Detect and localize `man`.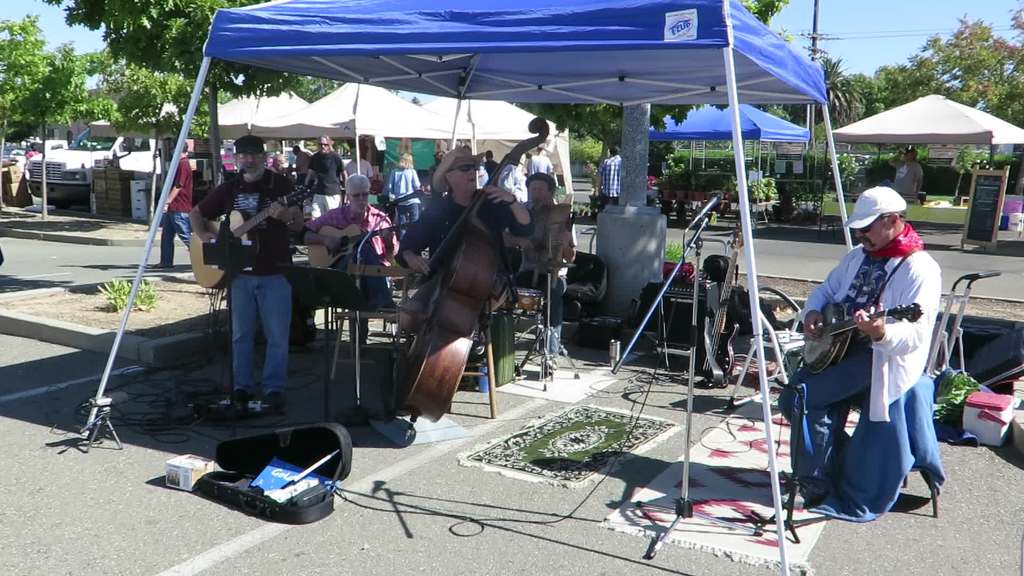
Localized at crop(155, 137, 195, 270).
